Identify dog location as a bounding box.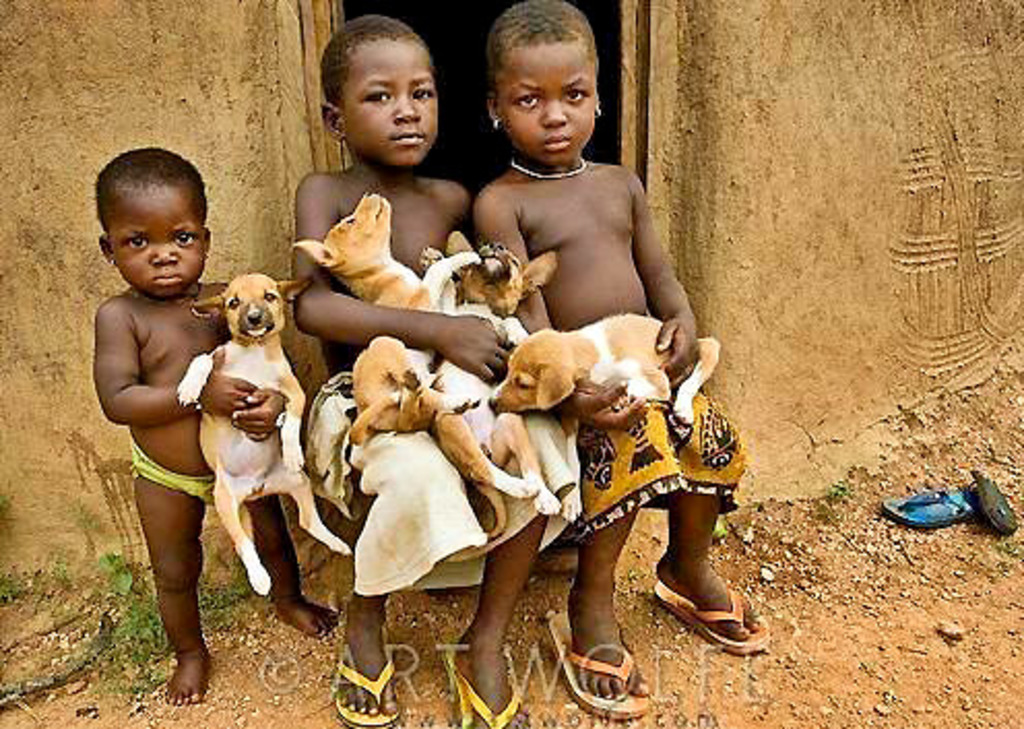
(415,223,564,547).
